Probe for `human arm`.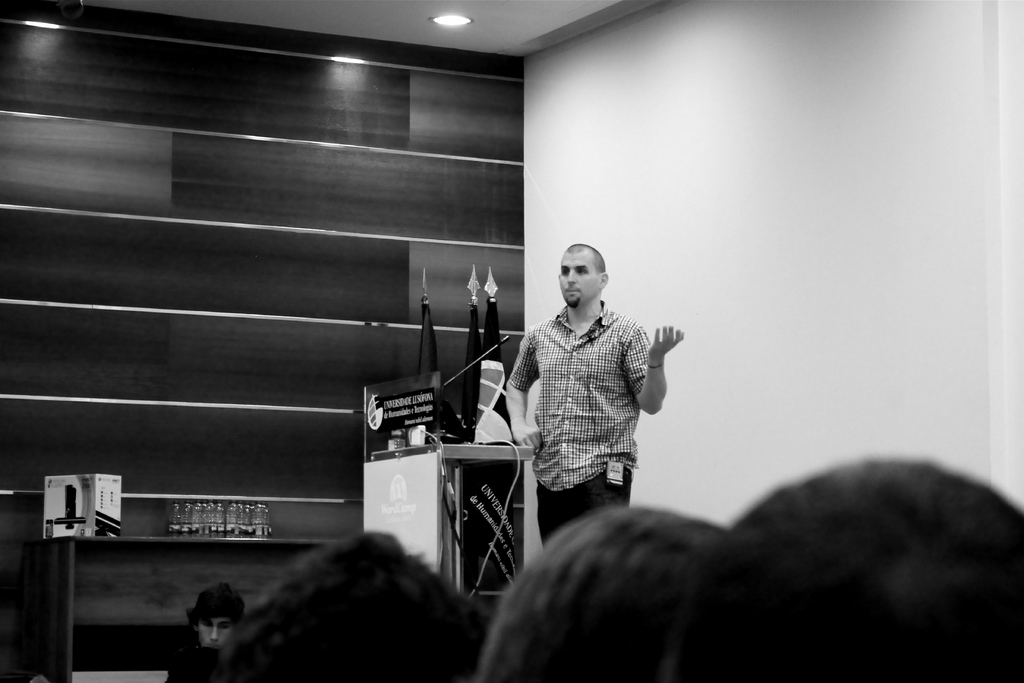
Probe result: region(506, 331, 545, 451).
